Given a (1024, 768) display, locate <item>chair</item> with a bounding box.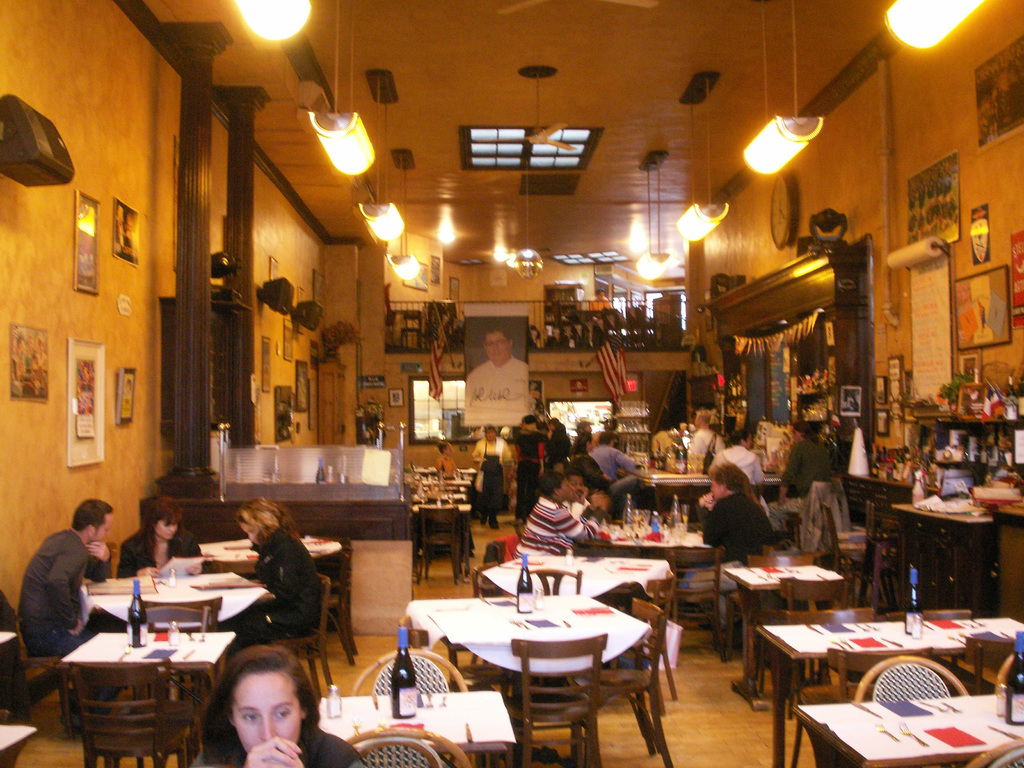
Located: left=783, top=579, right=855, bottom=705.
